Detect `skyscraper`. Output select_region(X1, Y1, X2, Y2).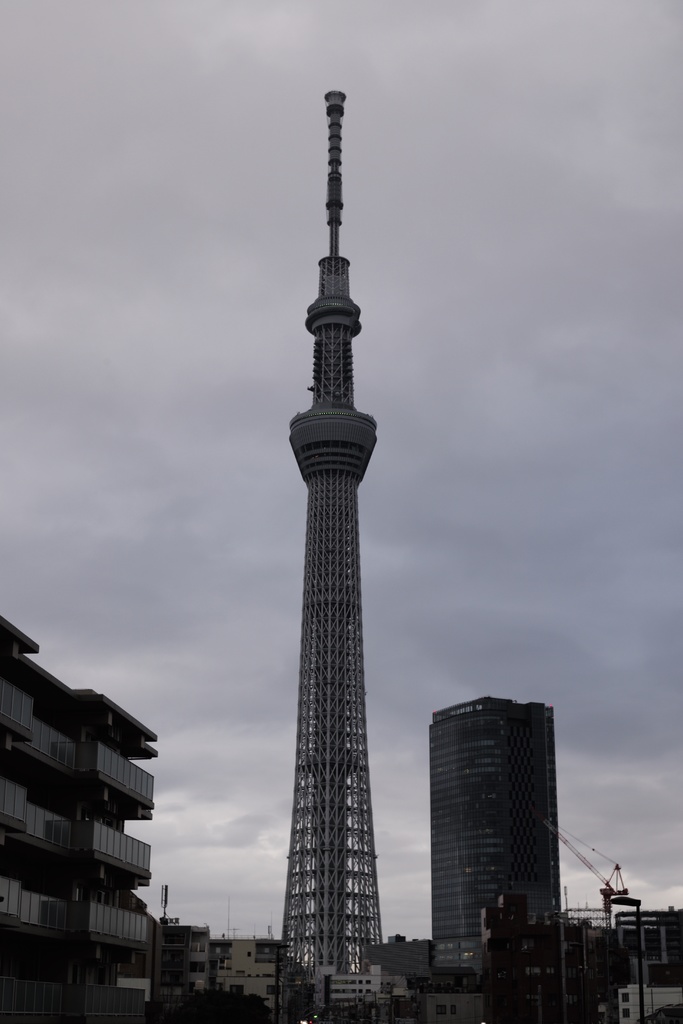
select_region(411, 685, 589, 963).
